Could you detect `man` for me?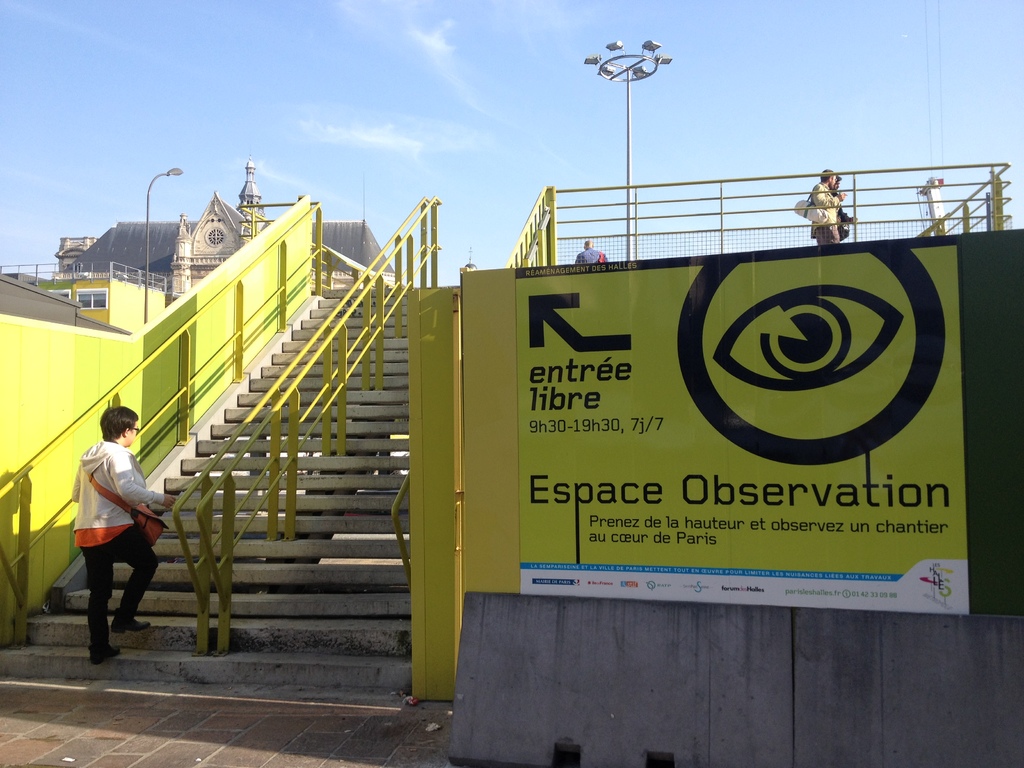
Detection result: [572, 237, 612, 261].
